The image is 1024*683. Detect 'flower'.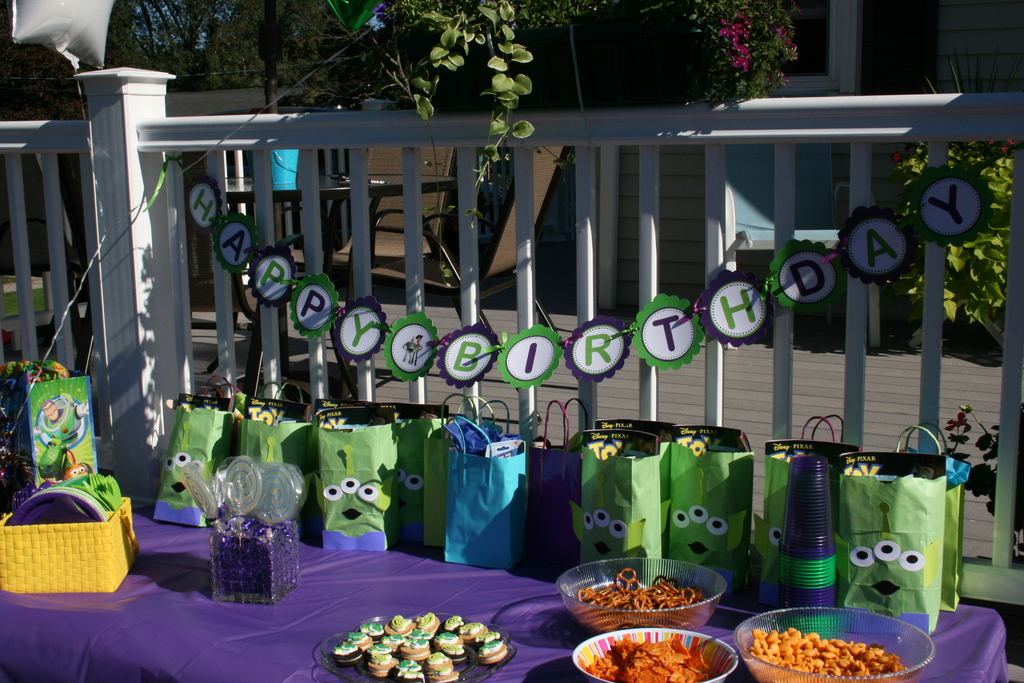
Detection: (892,151,900,165).
